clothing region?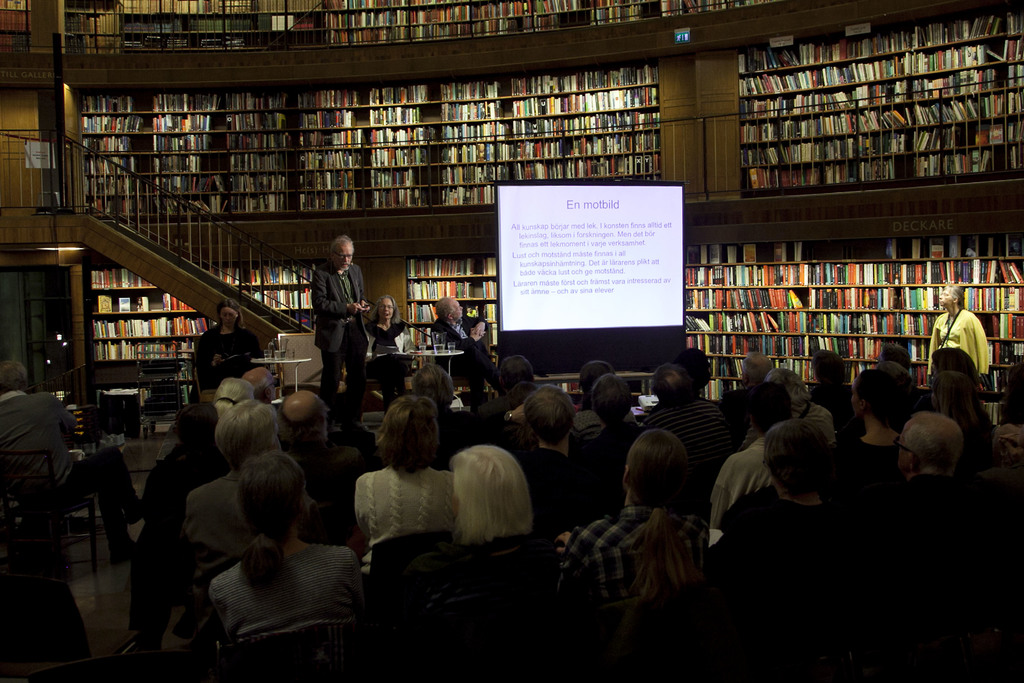
rect(147, 436, 228, 557)
